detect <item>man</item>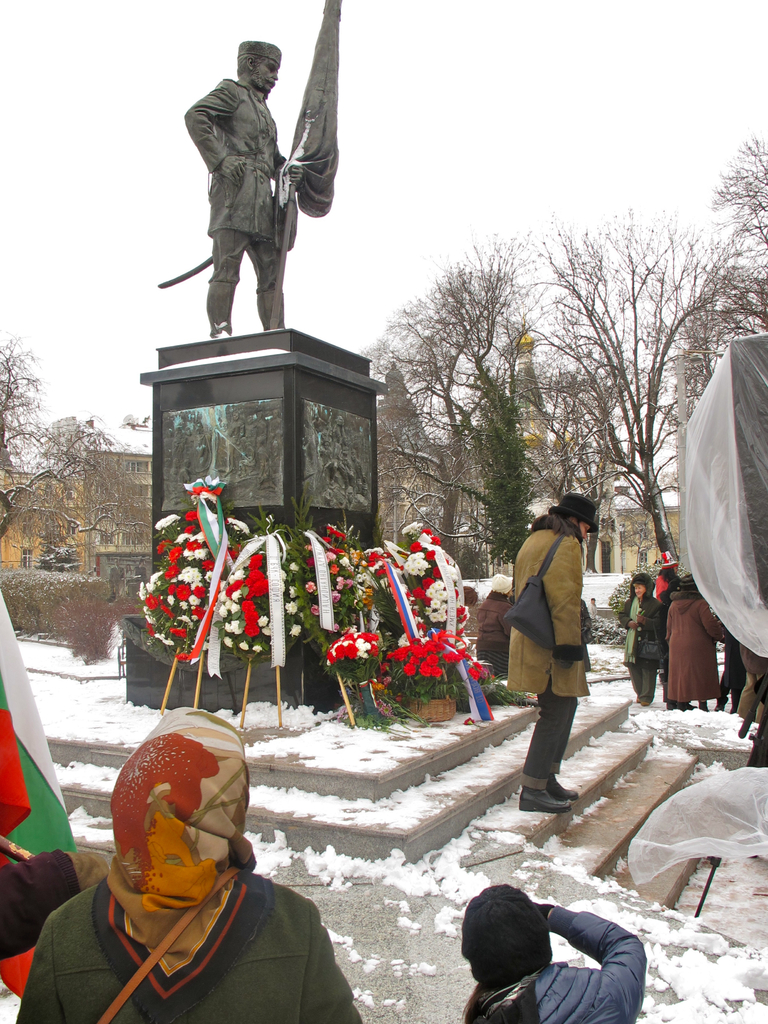
l=500, t=492, r=600, b=817
